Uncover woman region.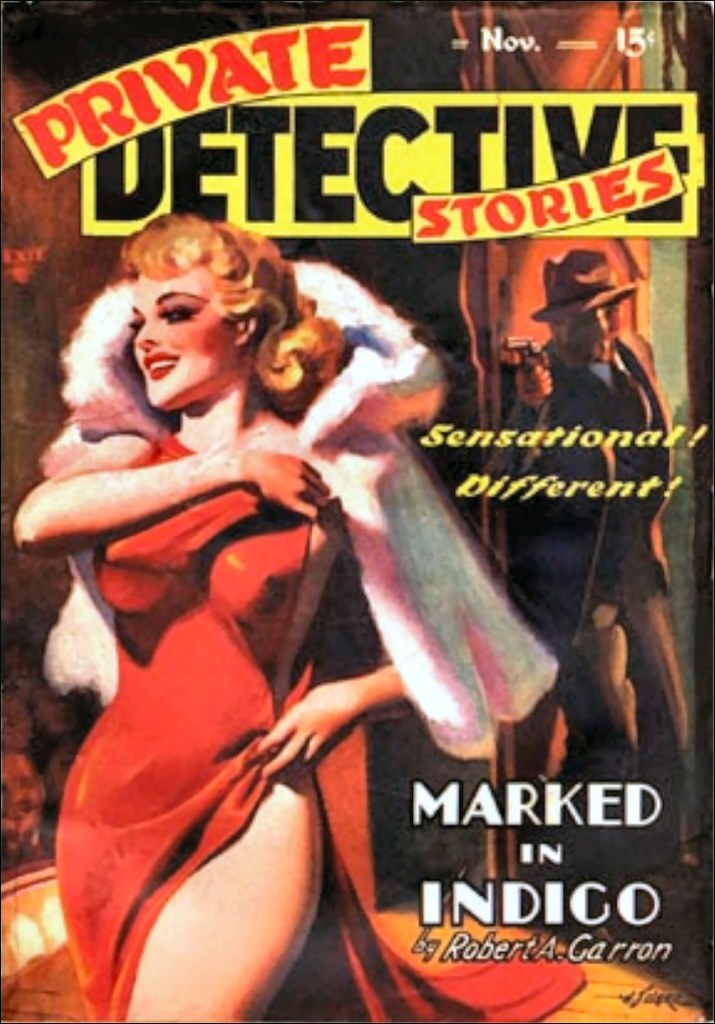
Uncovered: box=[11, 210, 587, 1023].
